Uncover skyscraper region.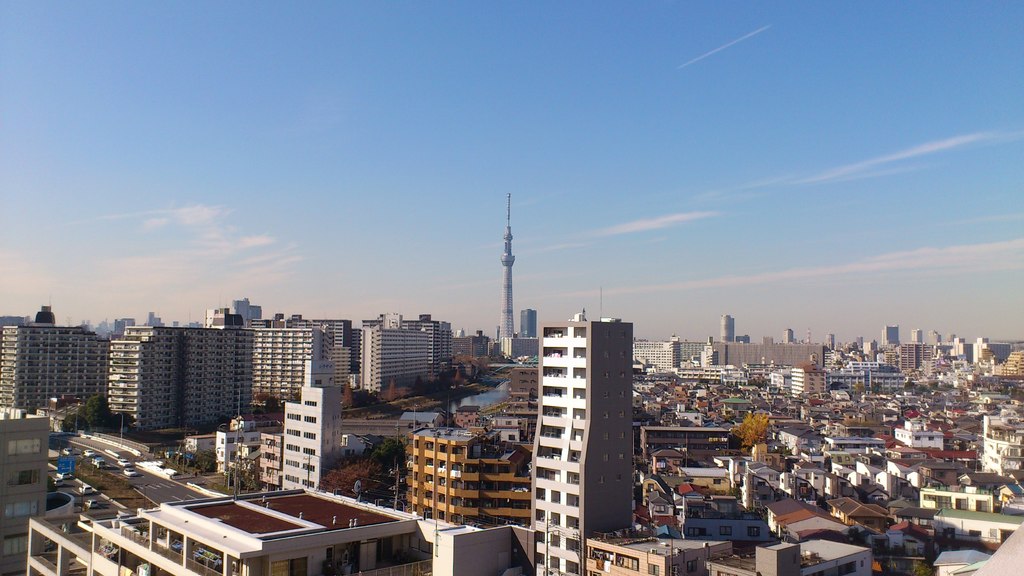
Uncovered: region(856, 338, 863, 349).
